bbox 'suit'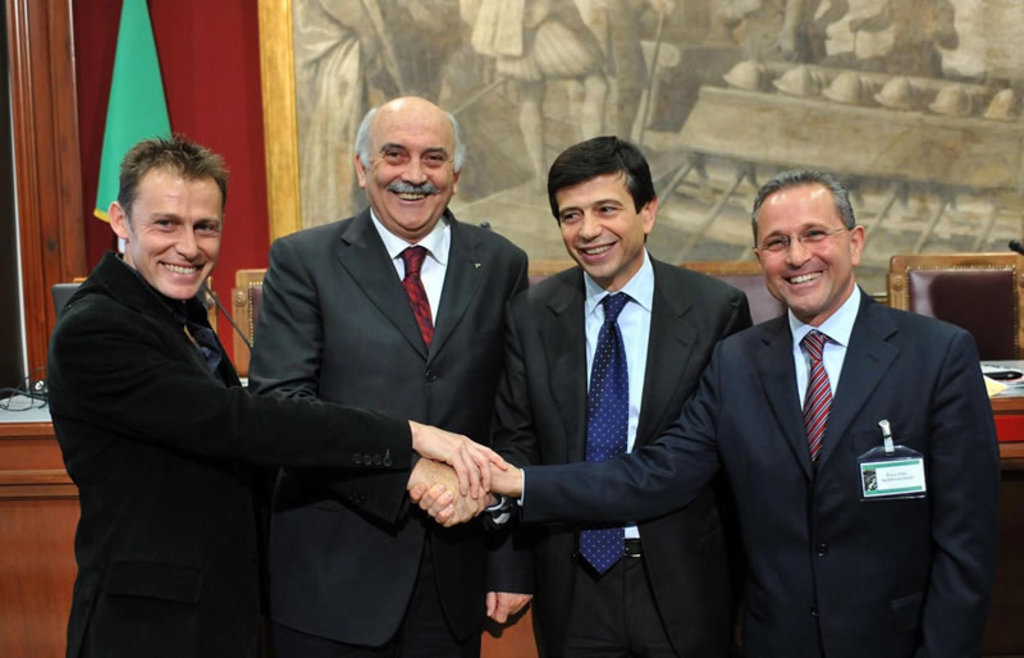
bbox(46, 248, 413, 657)
